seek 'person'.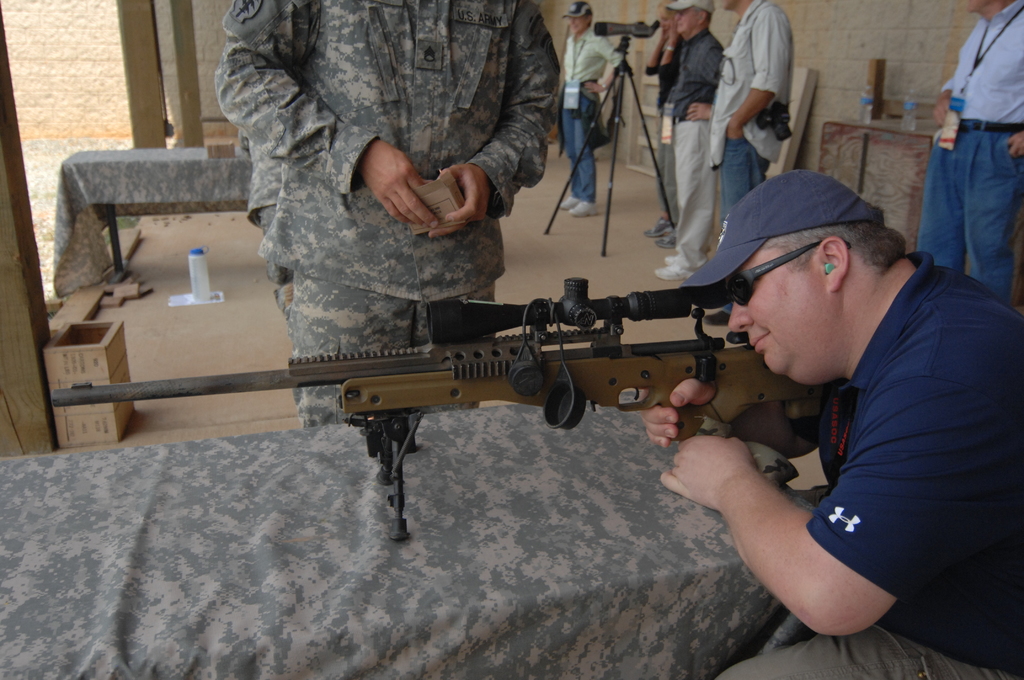
crop(705, 0, 793, 228).
